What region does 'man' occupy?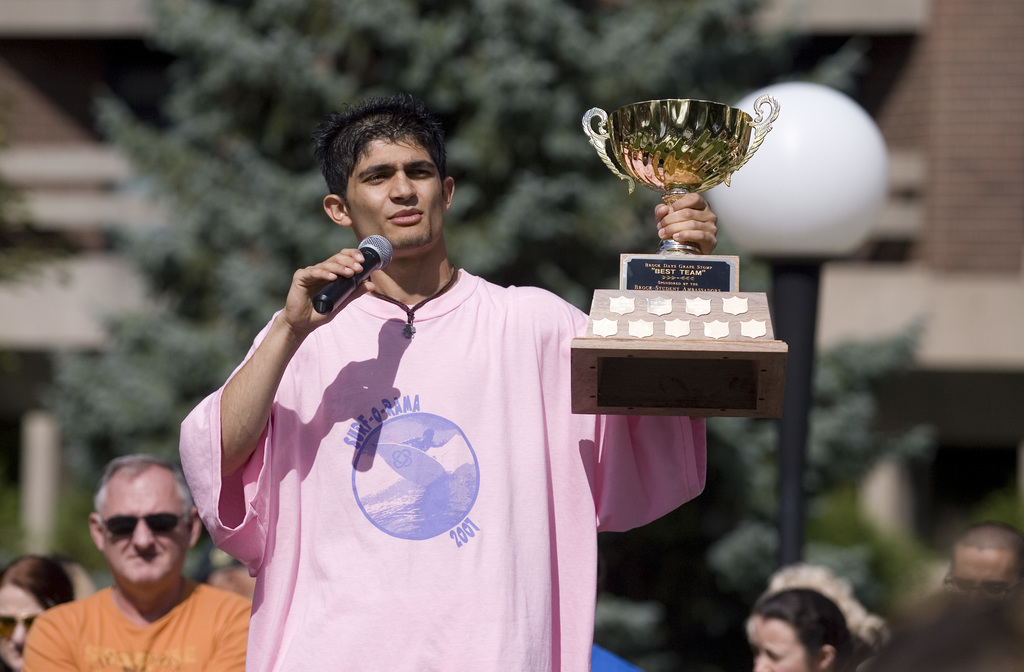
[x1=942, y1=529, x2=1023, y2=604].
